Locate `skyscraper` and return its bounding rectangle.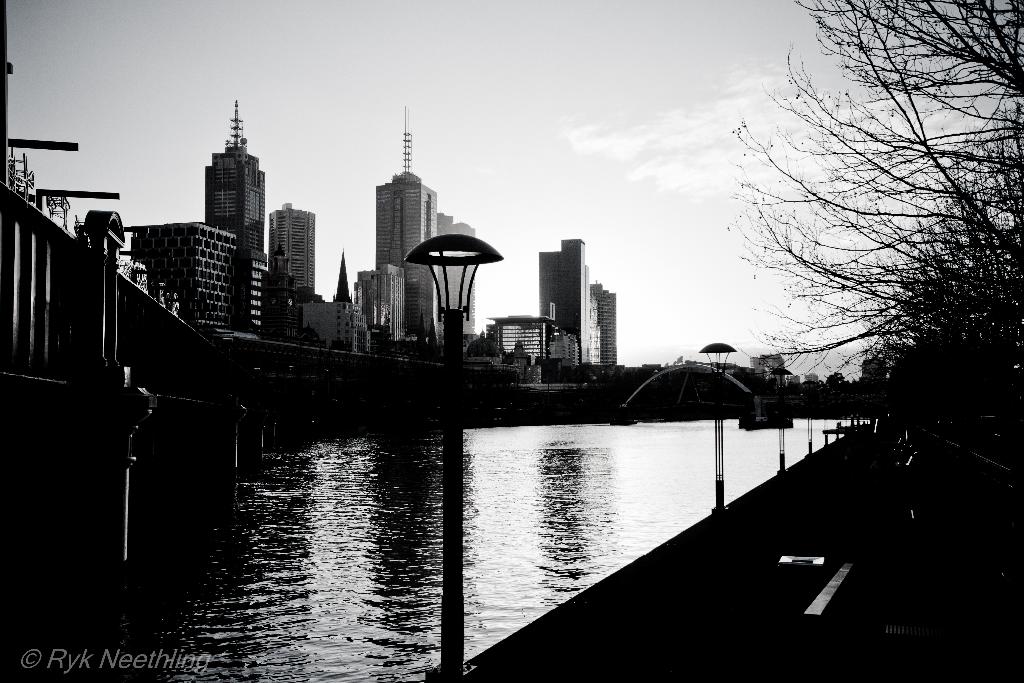
crop(374, 163, 436, 342).
